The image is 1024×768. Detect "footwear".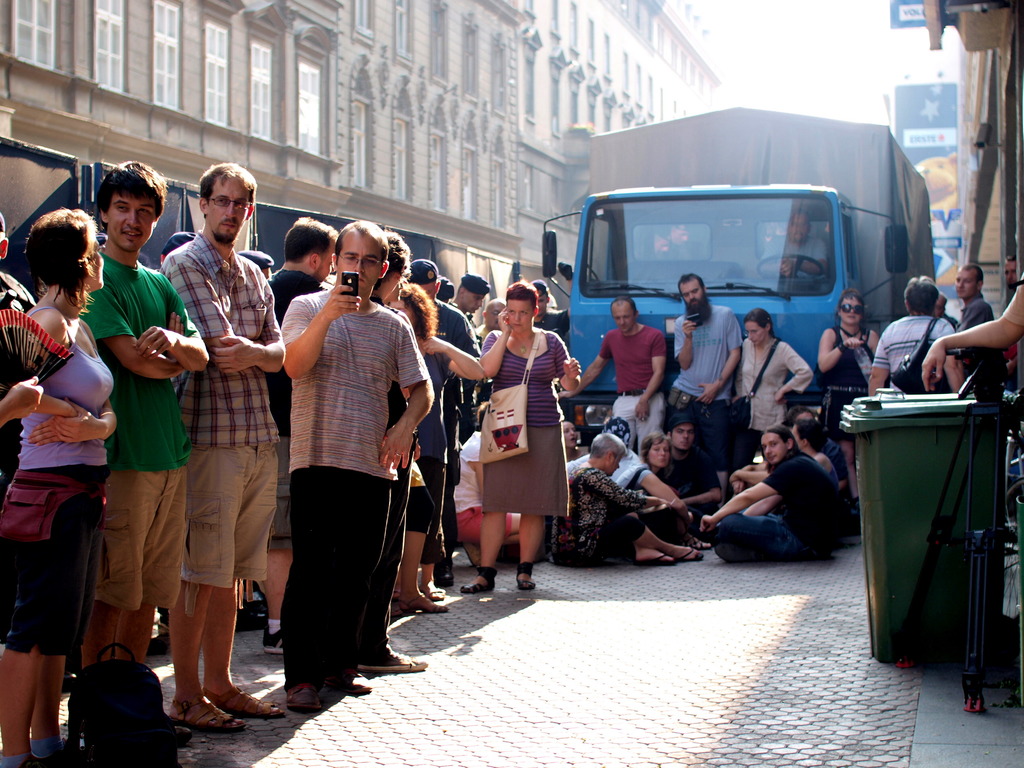
Detection: detection(201, 680, 282, 719).
